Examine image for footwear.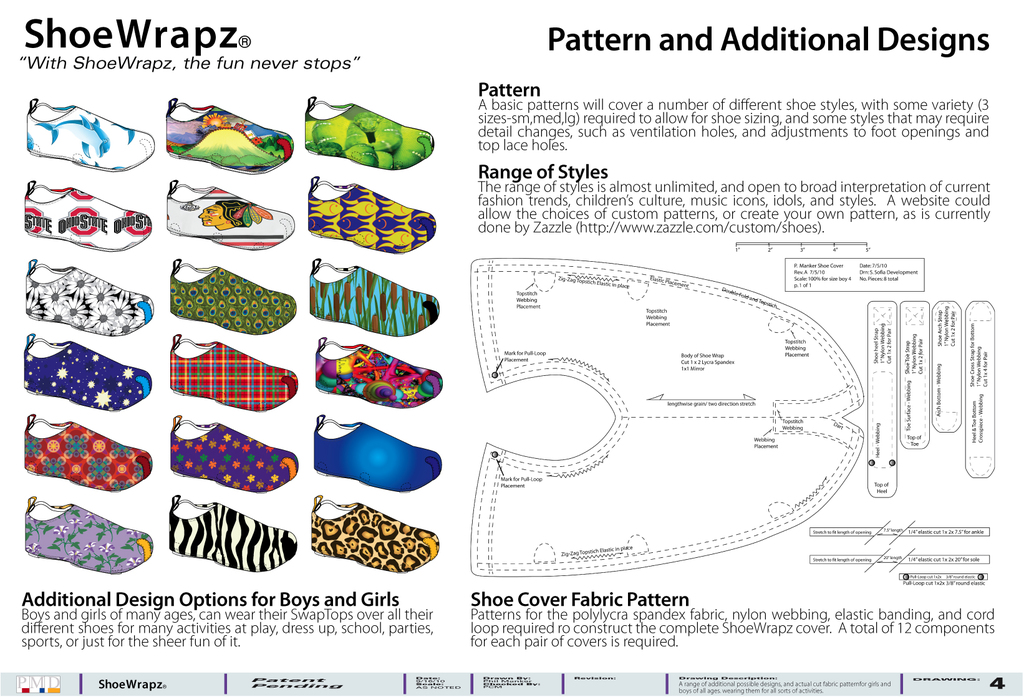
Examination result: (307,175,440,257).
